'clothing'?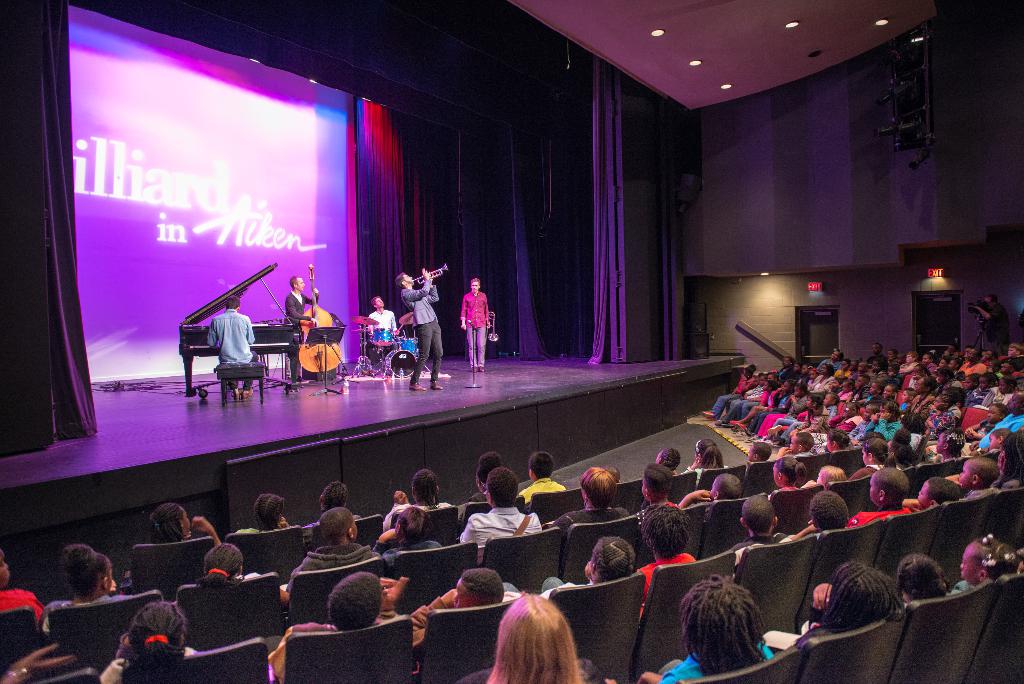
select_region(285, 289, 322, 374)
